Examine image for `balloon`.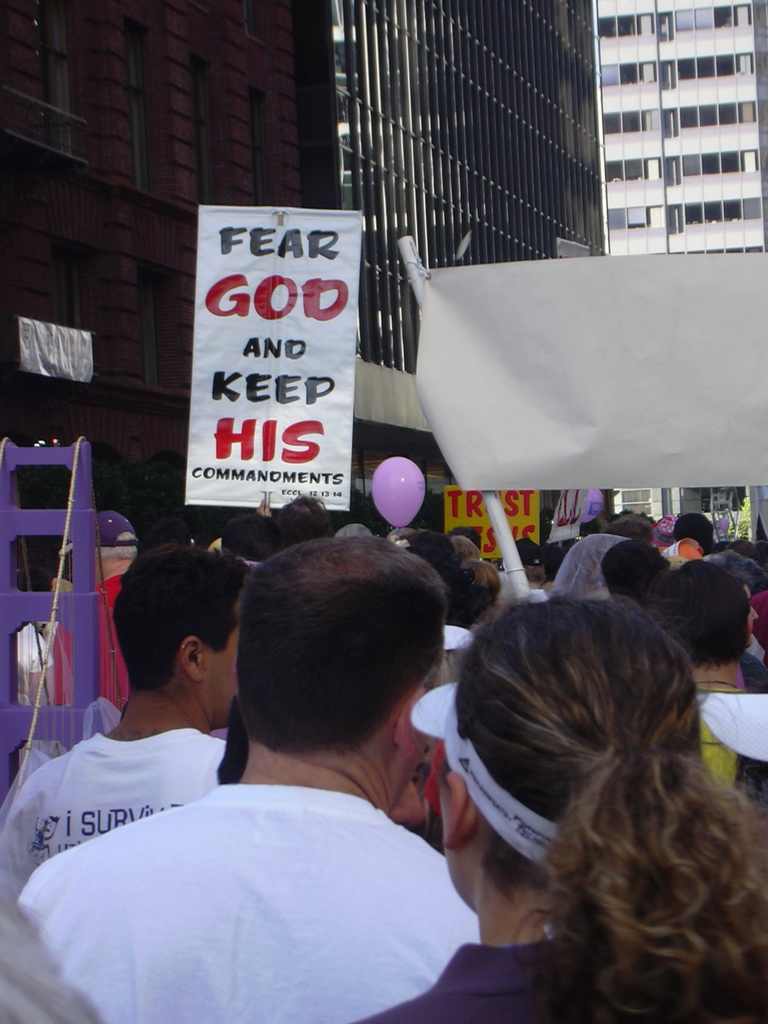
Examination result: Rect(718, 519, 730, 536).
